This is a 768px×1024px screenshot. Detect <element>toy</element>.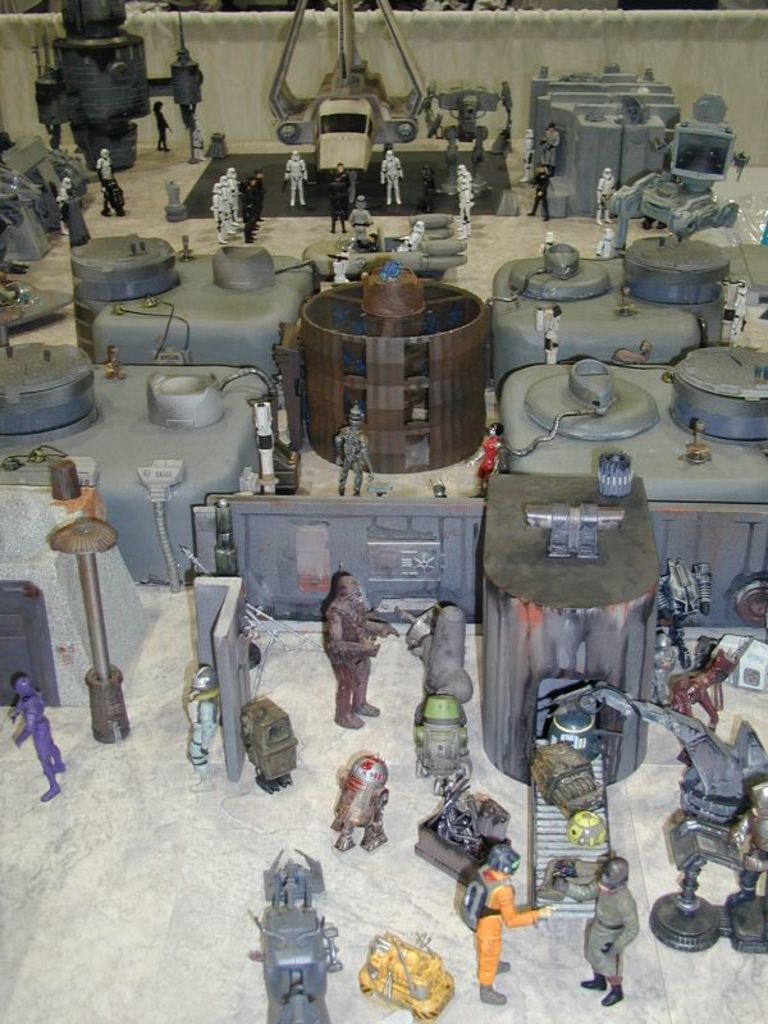
region(346, 197, 374, 237).
